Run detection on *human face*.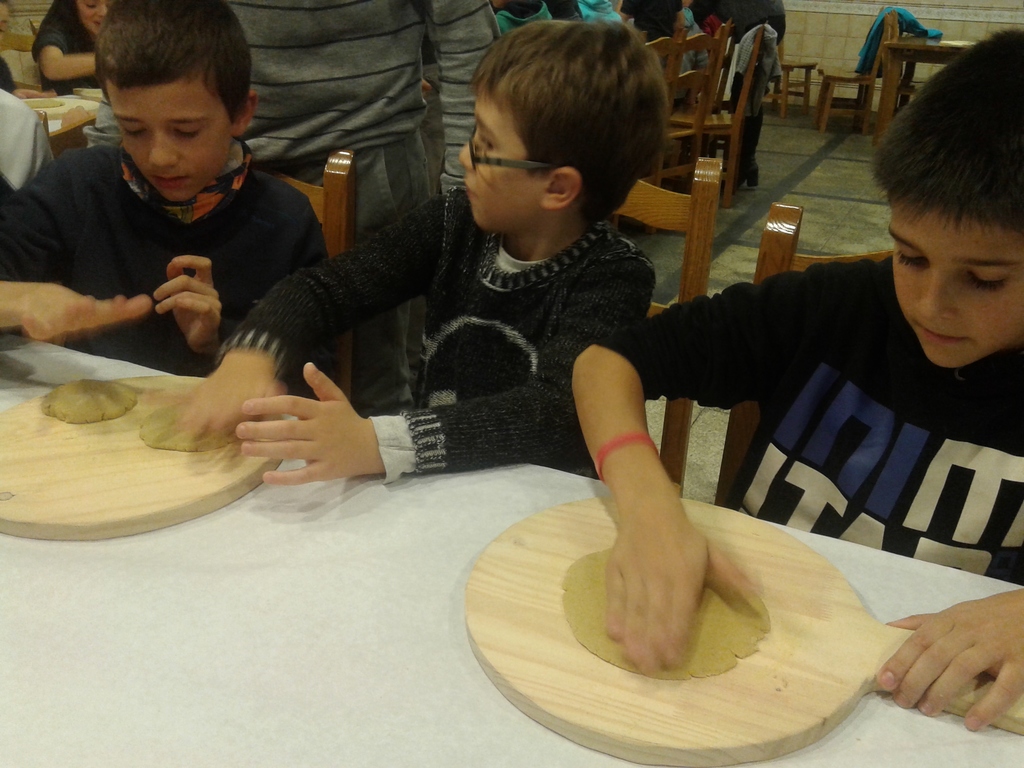
Result: (x1=111, y1=79, x2=236, y2=202).
